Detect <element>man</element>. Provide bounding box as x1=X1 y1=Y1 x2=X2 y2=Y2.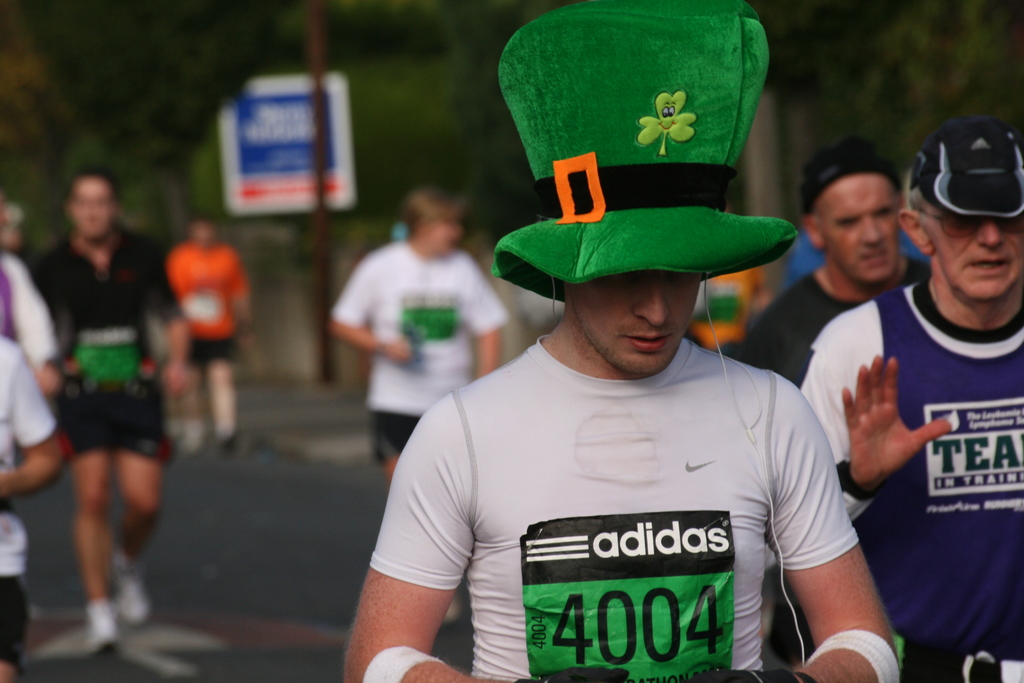
x1=34 y1=165 x2=194 y2=651.
